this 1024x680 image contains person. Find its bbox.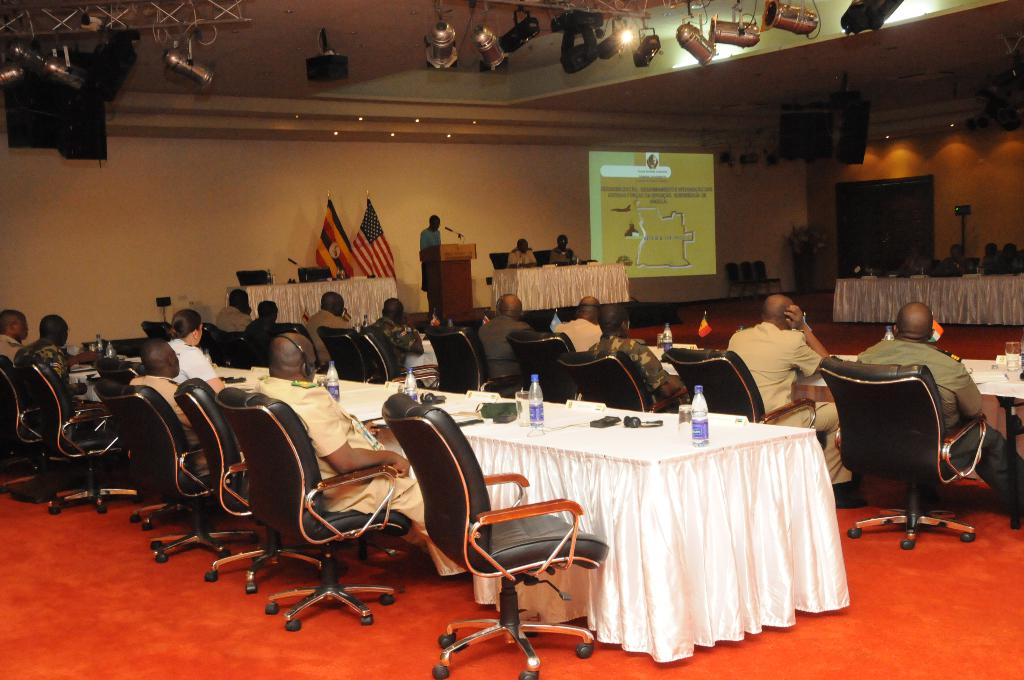
crop(212, 279, 250, 337).
